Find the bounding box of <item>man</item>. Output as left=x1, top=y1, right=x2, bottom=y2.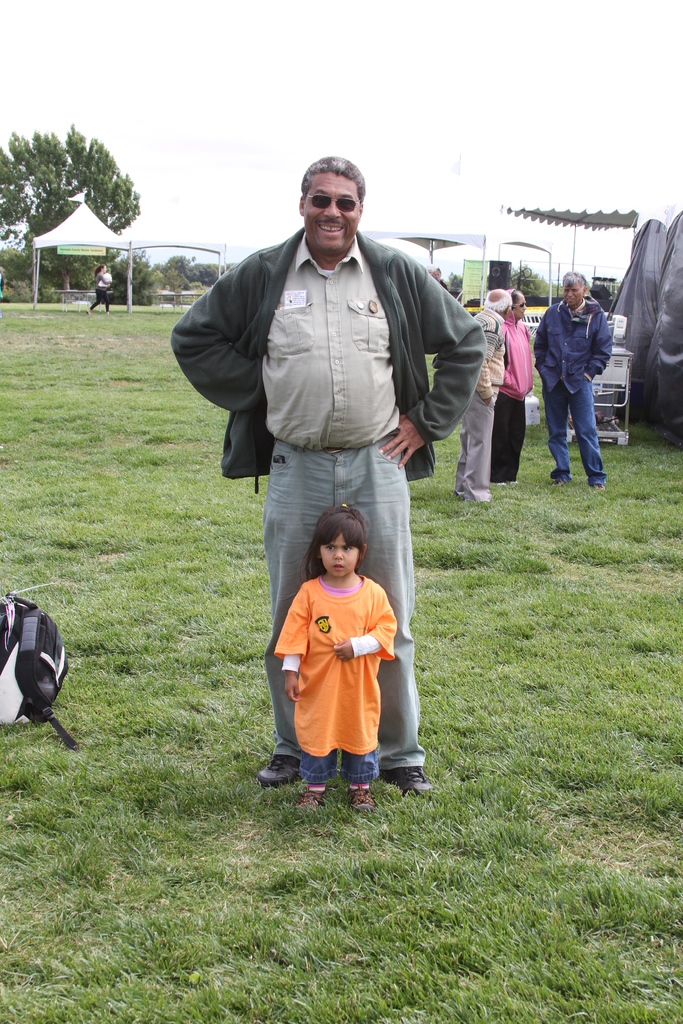
left=451, top=288, right=507, bottom=505.
